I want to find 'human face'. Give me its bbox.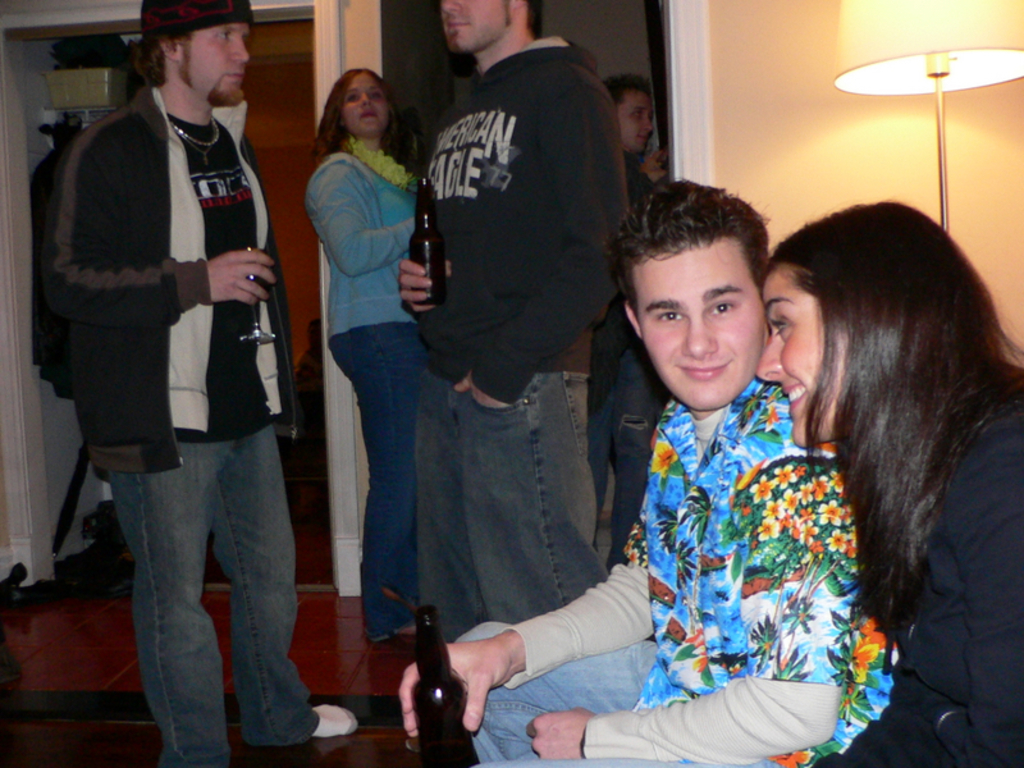
[759, 278, 831, 445].
